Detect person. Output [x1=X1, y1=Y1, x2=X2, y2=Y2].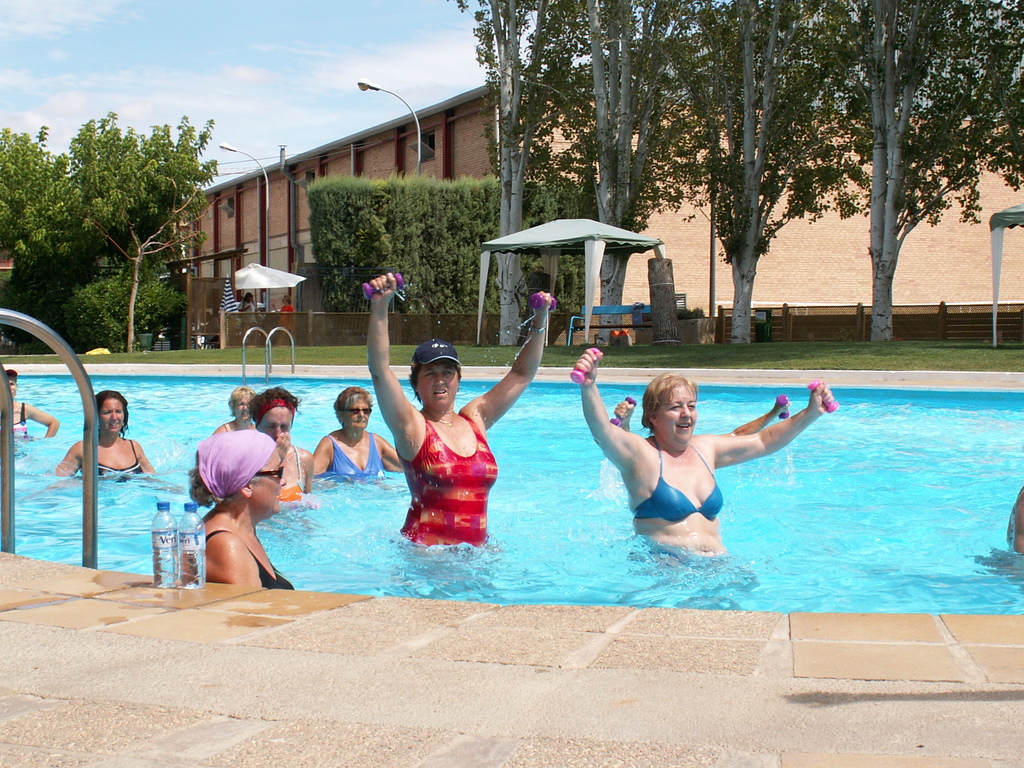
[x1=185, y1=427, x2=294, y2=590].
